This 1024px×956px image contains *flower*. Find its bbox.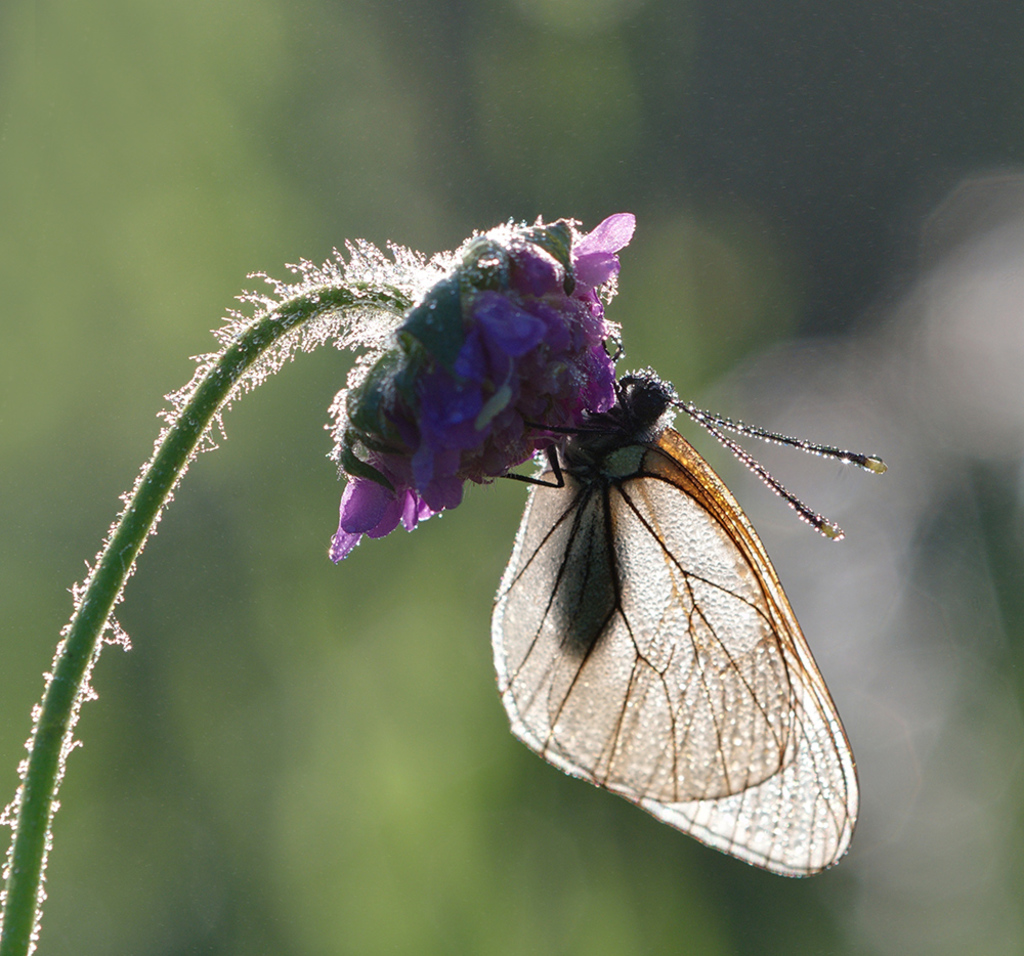
x1=332 y1=211 x2=640 y2=579.
